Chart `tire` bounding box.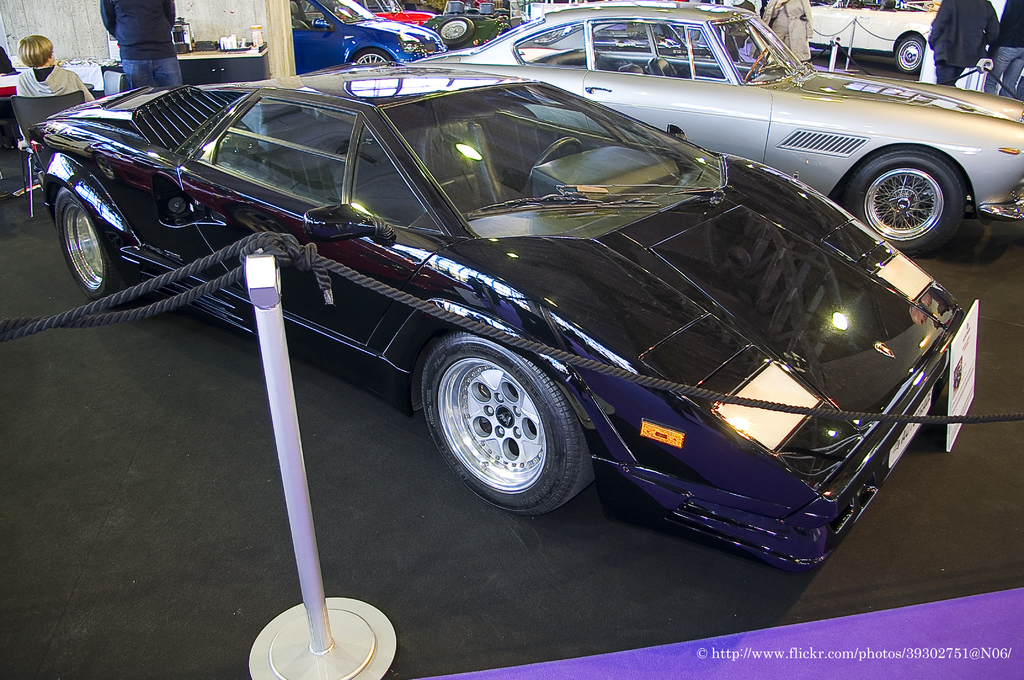
Charted: [895,35,925,73].
